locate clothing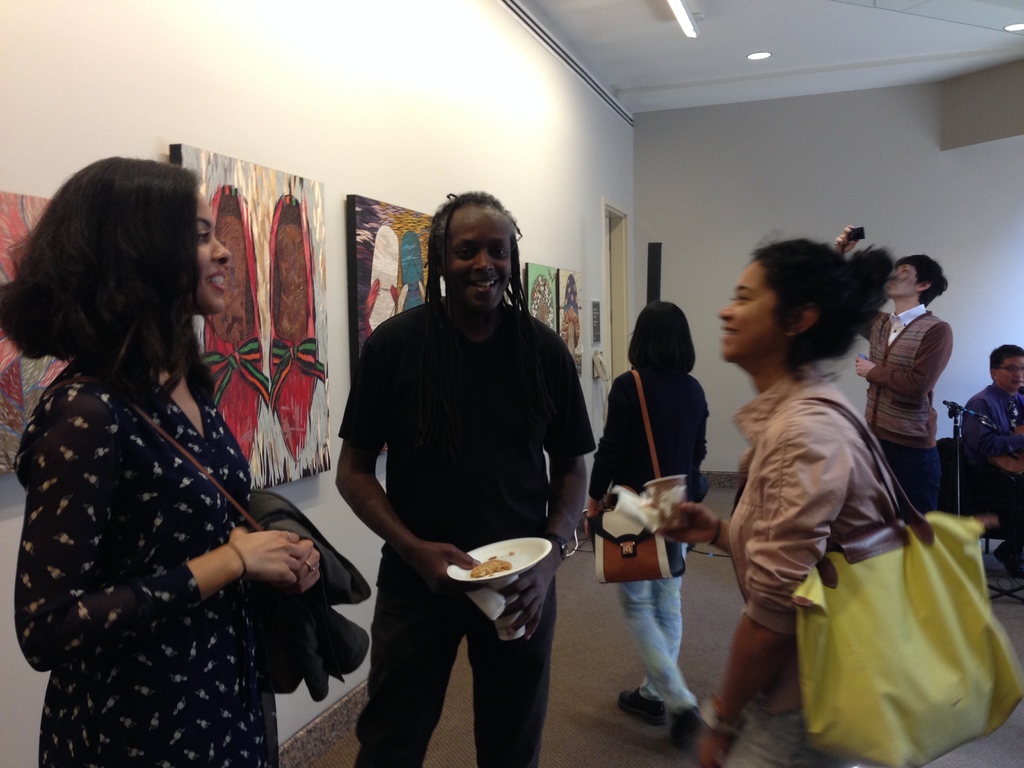
961, 373, 1023, 464
